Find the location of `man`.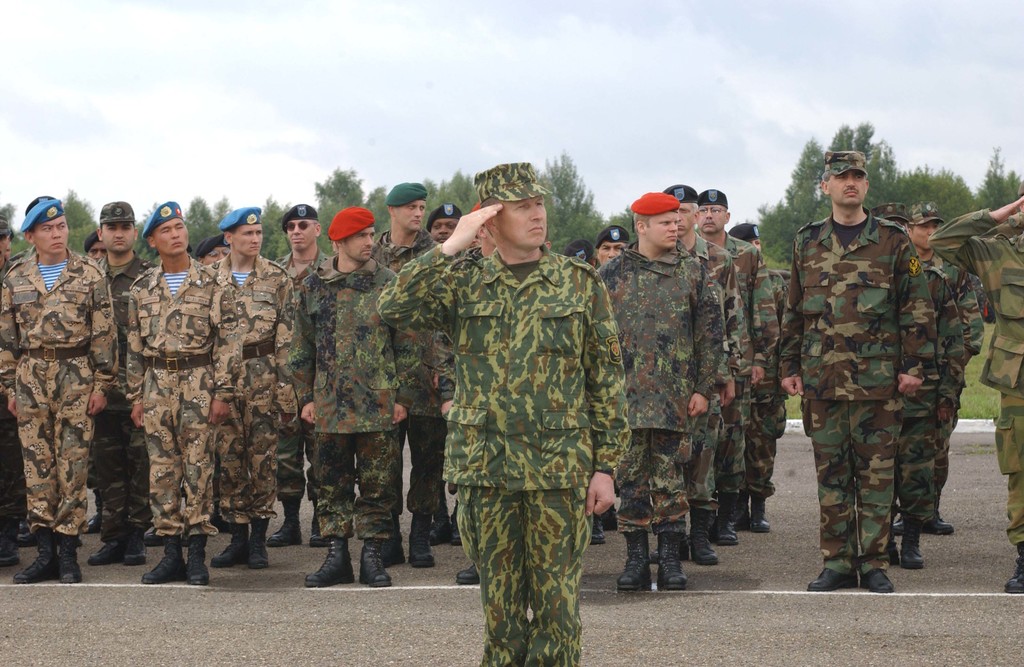
Location: <region>653, 185, 740, 563</region>.
